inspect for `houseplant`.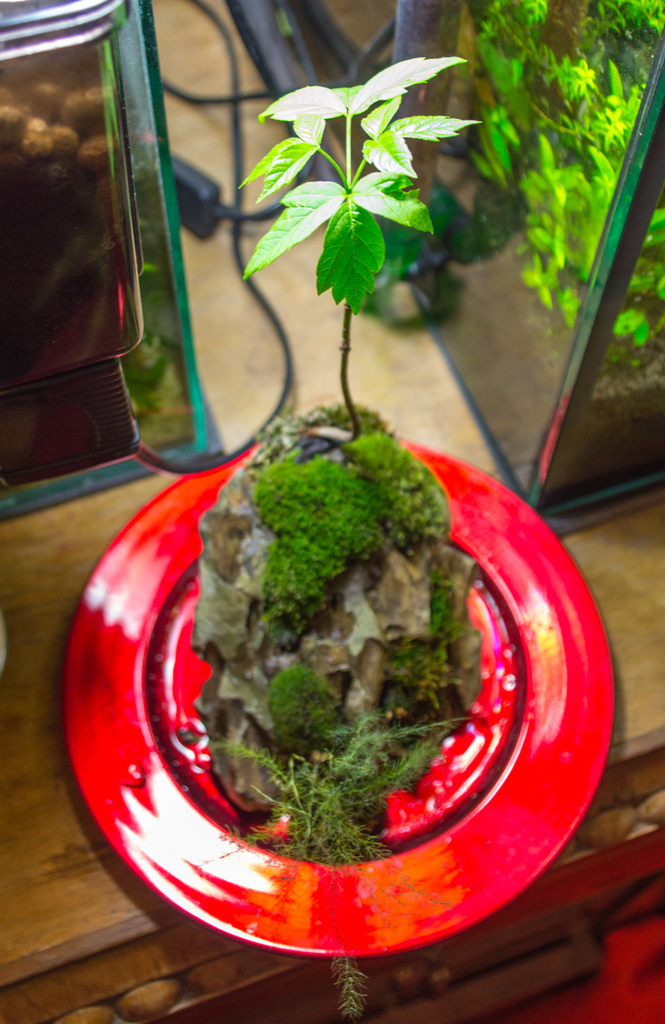
Inspection: locate(68, 56, 614, 959).
